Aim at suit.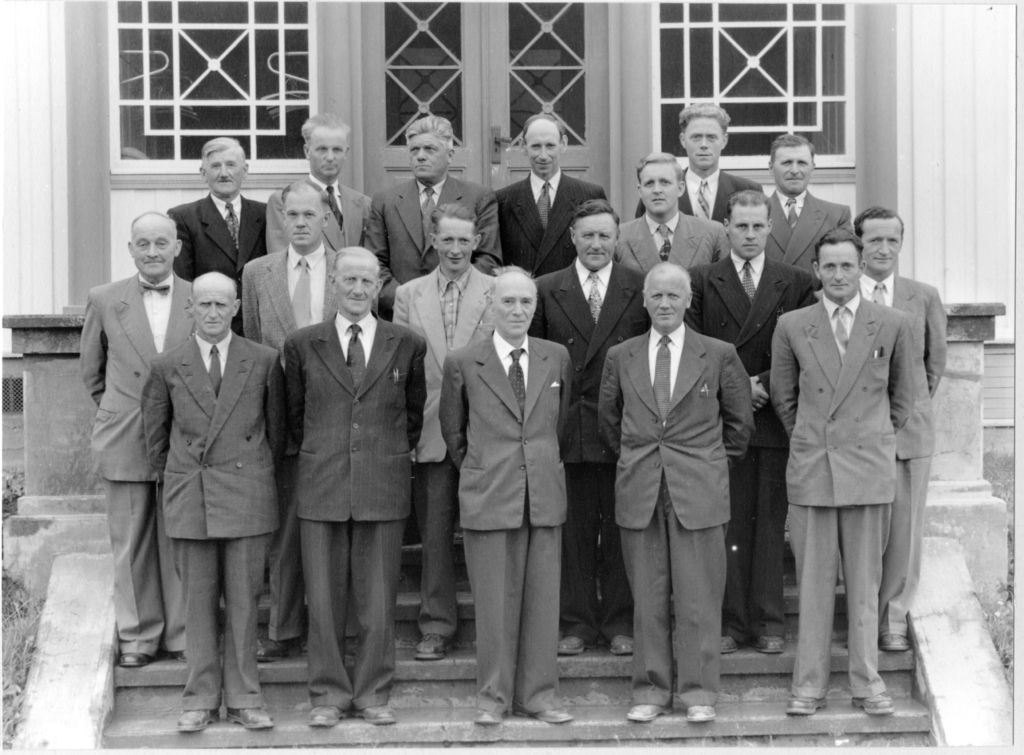
Aimed at <region>390, 257, 496, 642</region>.
